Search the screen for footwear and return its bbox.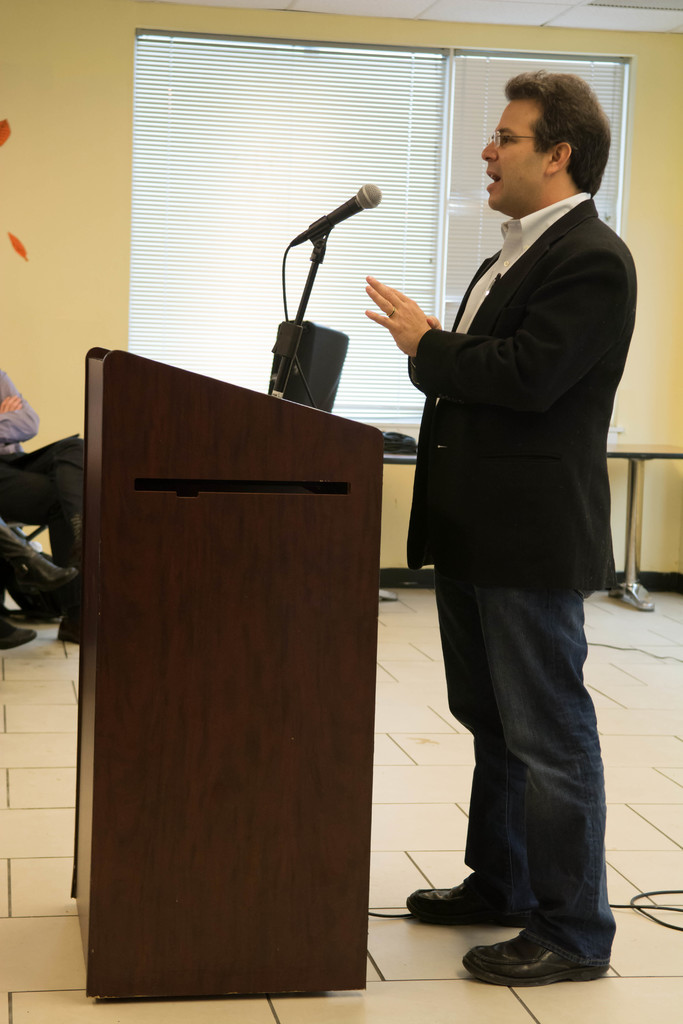
Found: 0 536 77 614.
